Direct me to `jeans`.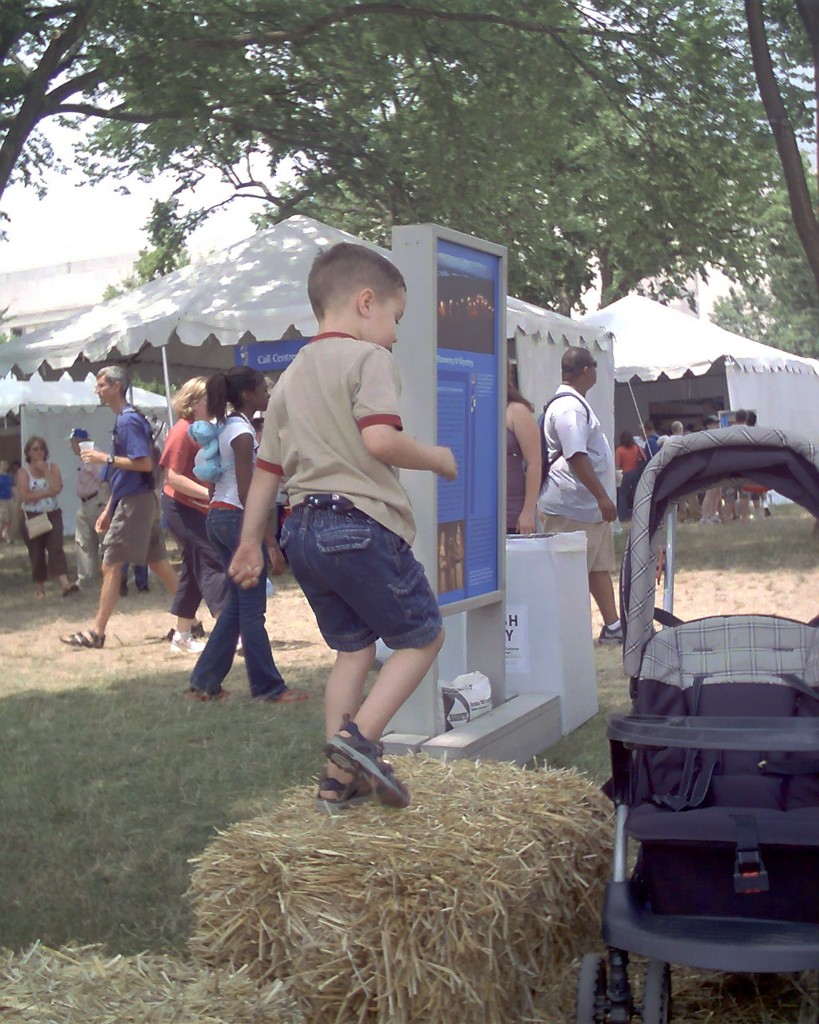
Direction: rect(189, 510, 282, 700).
